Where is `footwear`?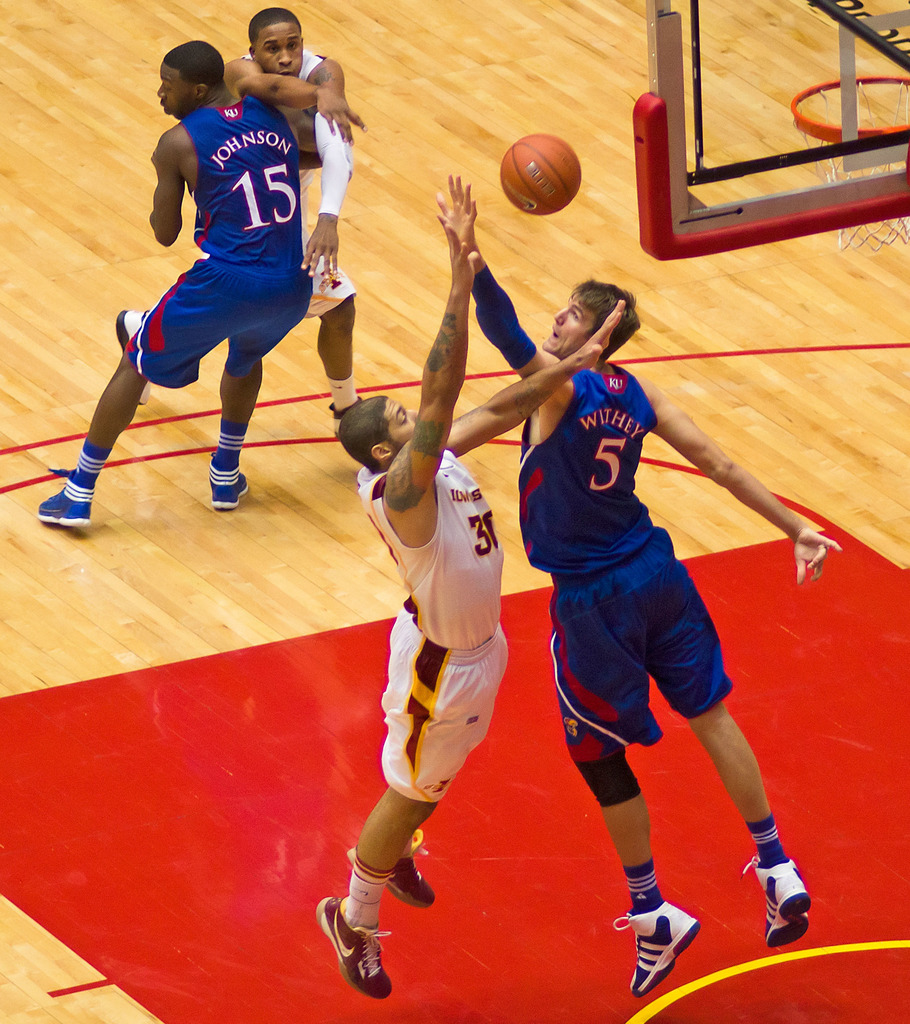
BBox(105, 298, 140, 404).
